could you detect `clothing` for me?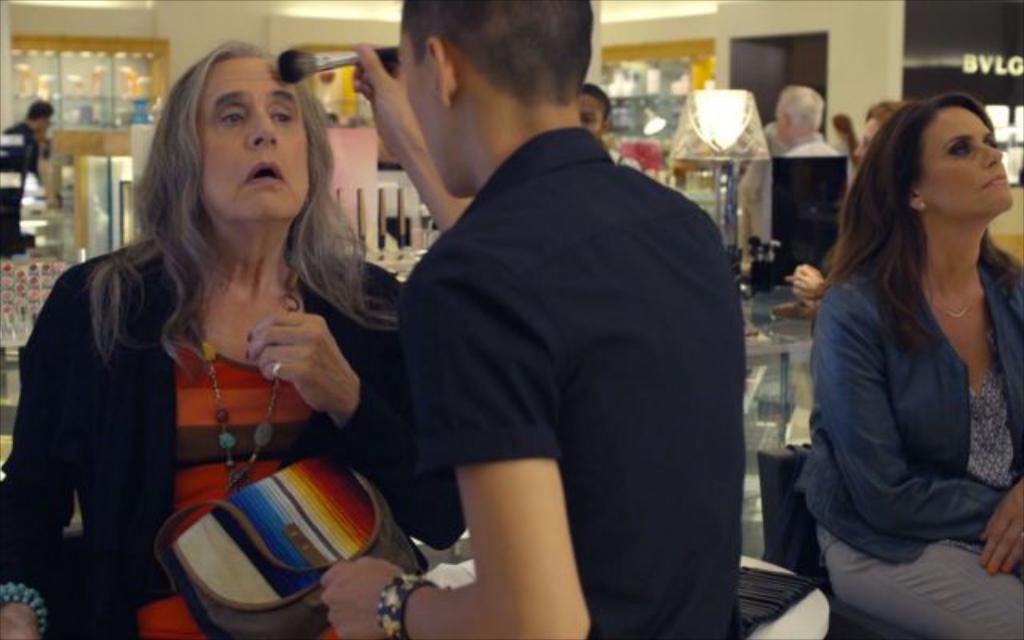
Detection result: box(757, 136, 854, 259).
